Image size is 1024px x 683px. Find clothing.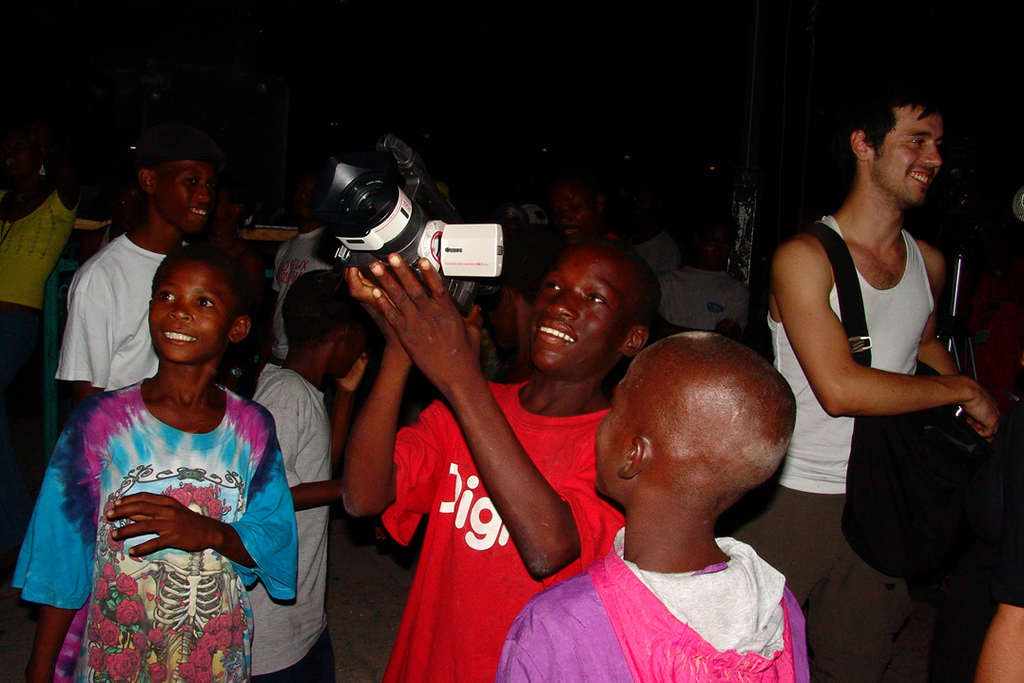
<box>273,224,333,361</box>.
